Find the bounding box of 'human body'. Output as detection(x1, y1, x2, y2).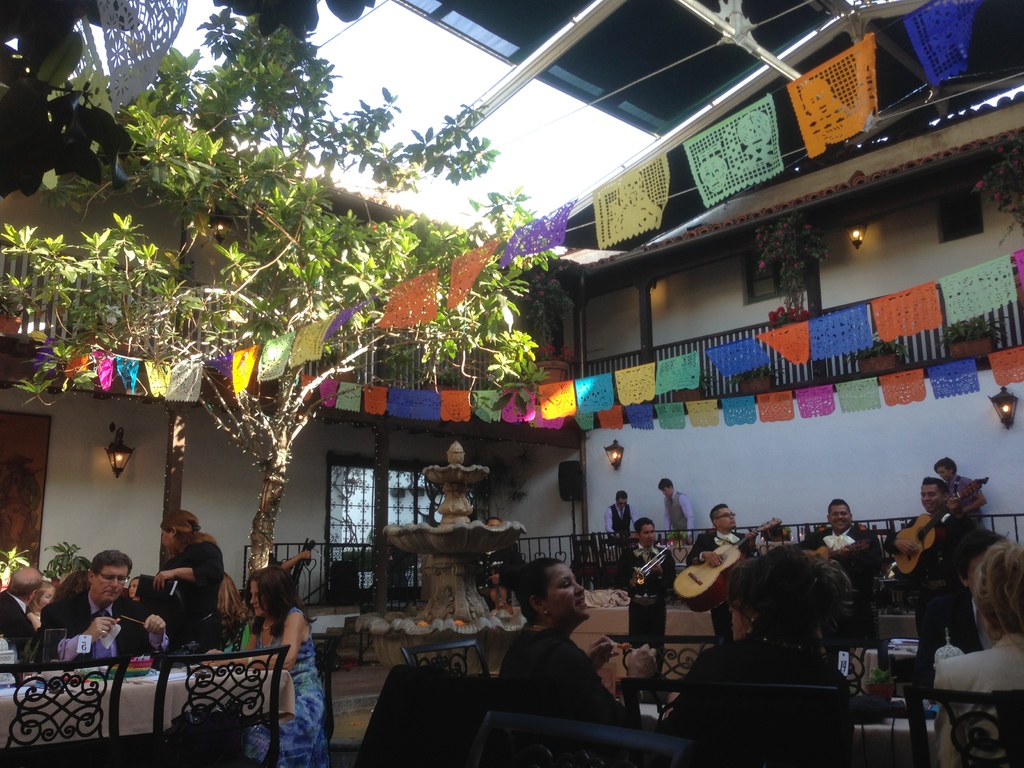
detection(659, 537, 865, 767).
